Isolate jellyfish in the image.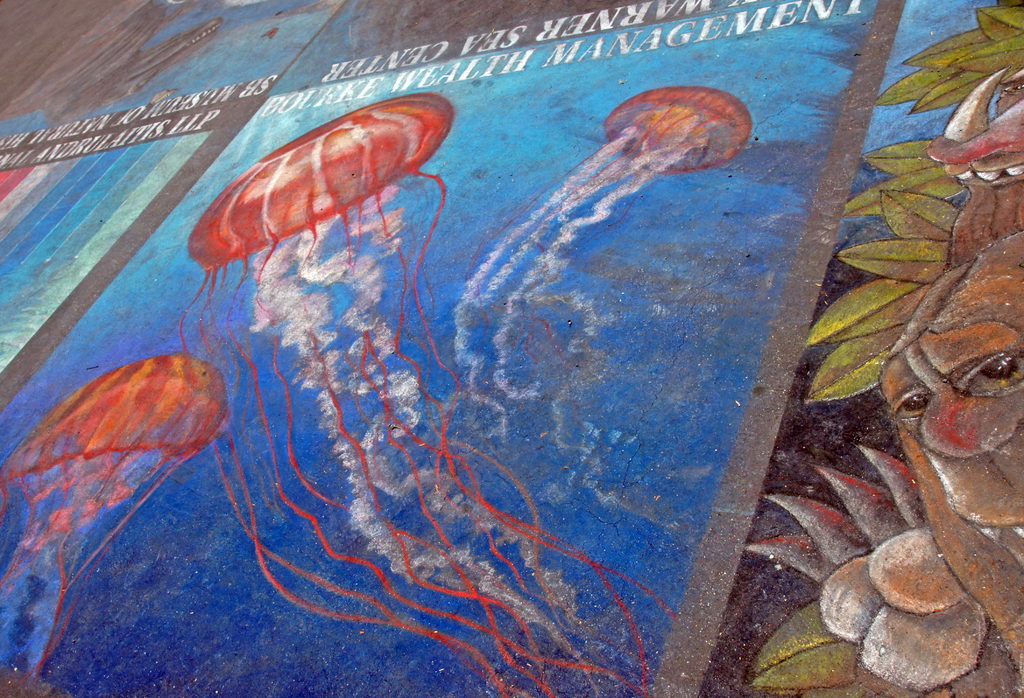
Isolated region: detection(184, 91, 680, 697).
